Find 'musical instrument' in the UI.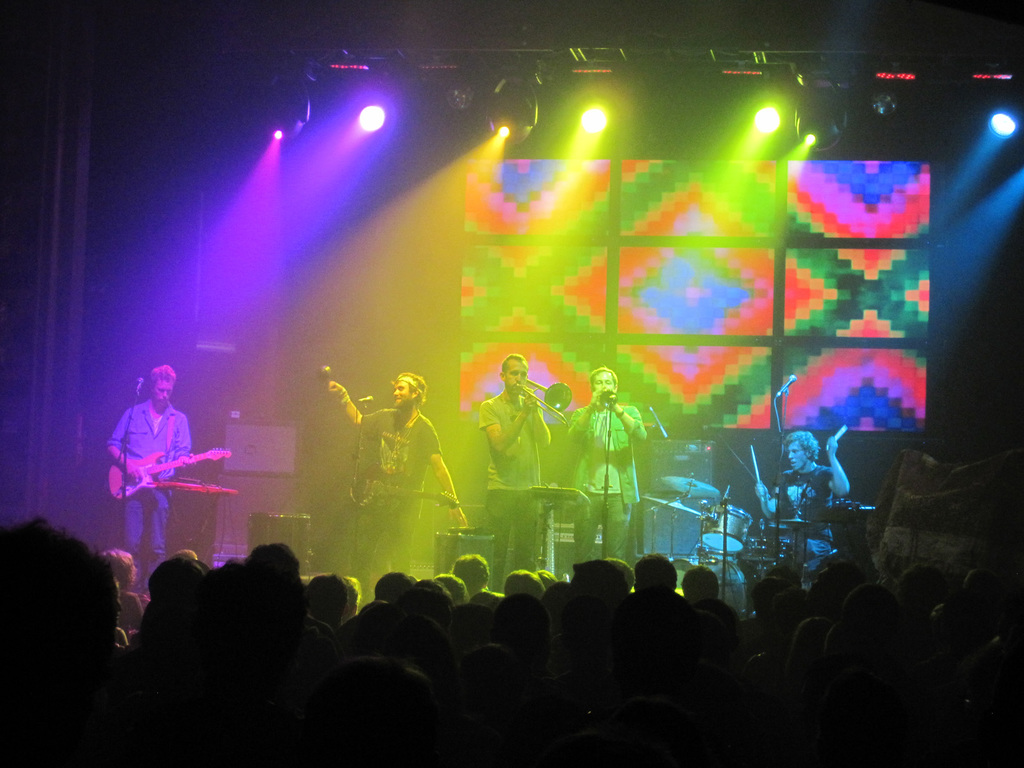
UI element at (x1=513, y1=373, x2=575, y2=431).
